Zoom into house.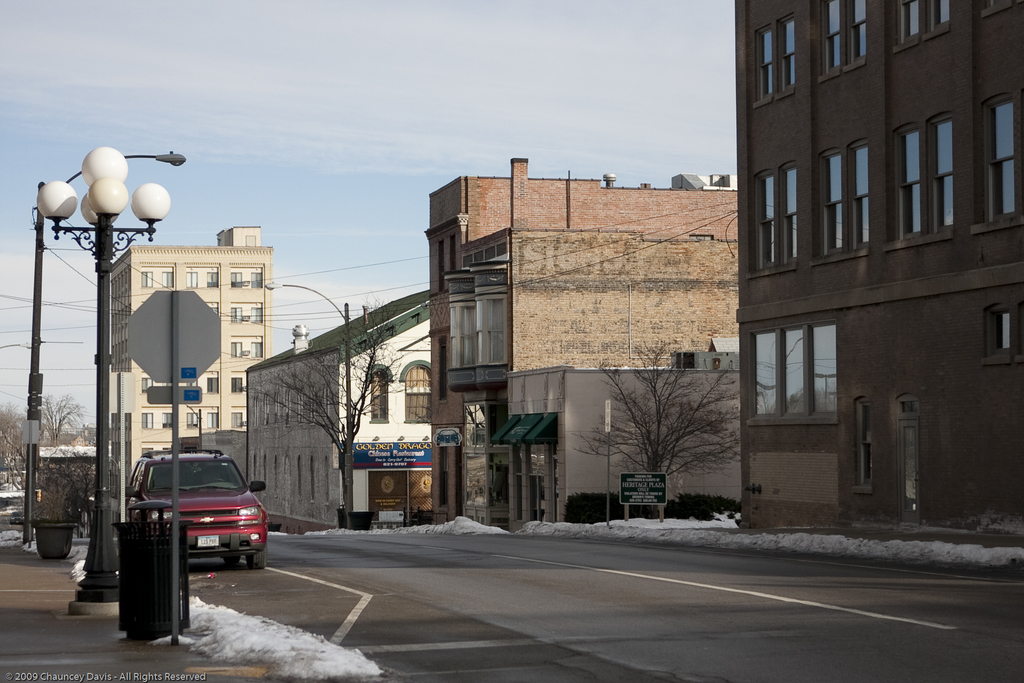
Zoom target: 481/325/749/519.
